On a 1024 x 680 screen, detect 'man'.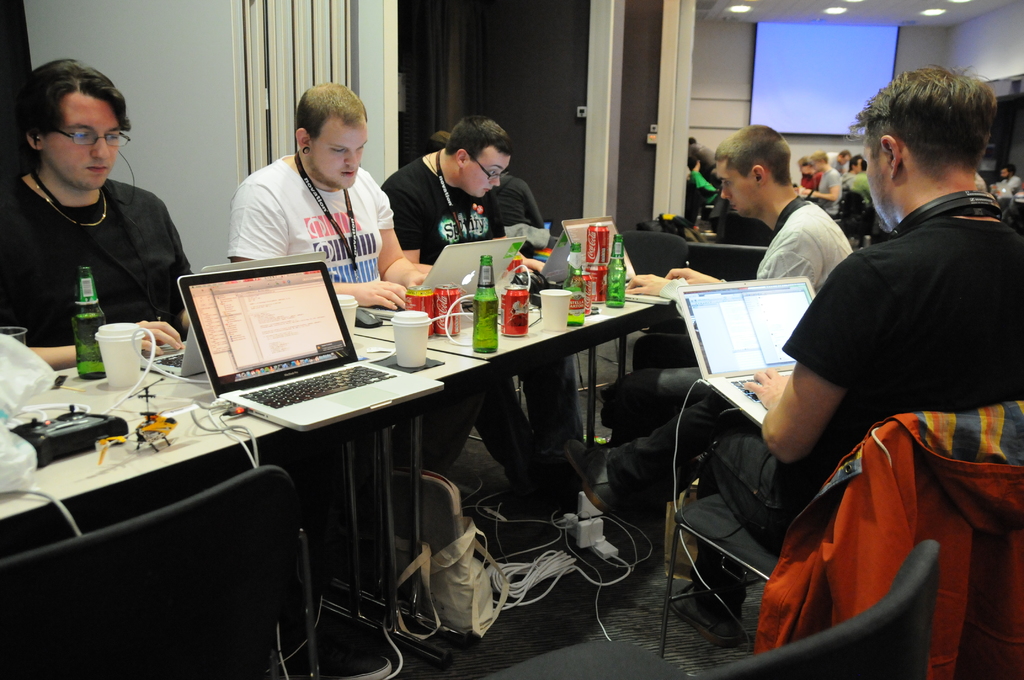
(left=380, top=120, right=589, bottom=482).
